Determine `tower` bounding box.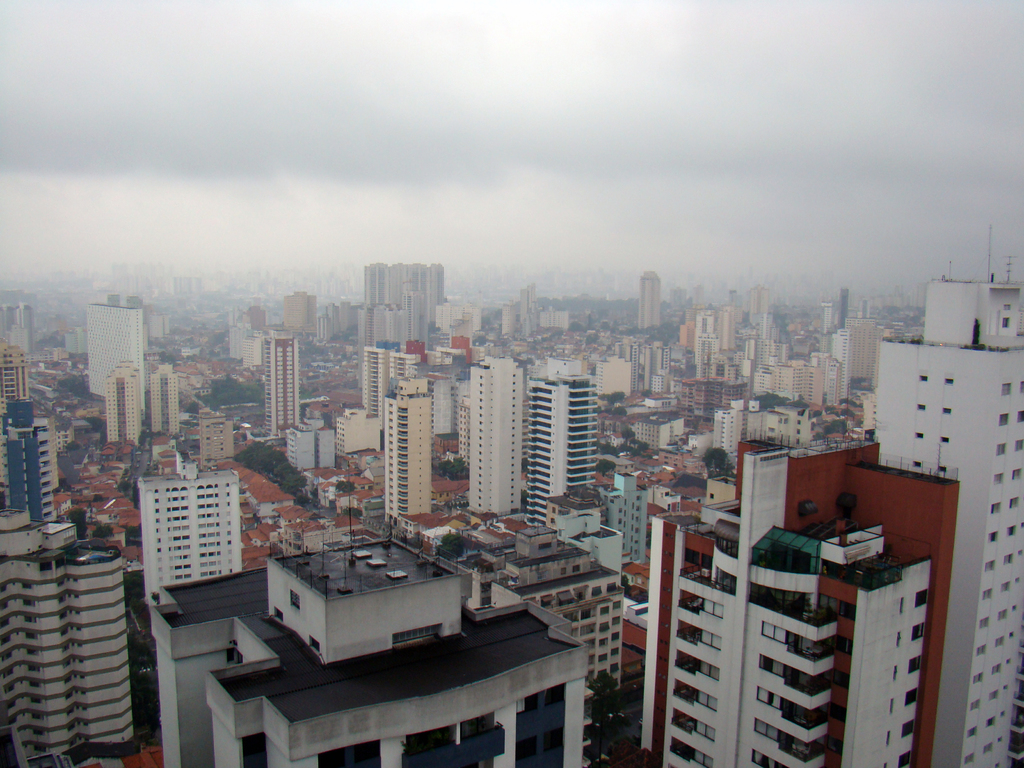
Determined: rect(268, 335, 303, 442).
